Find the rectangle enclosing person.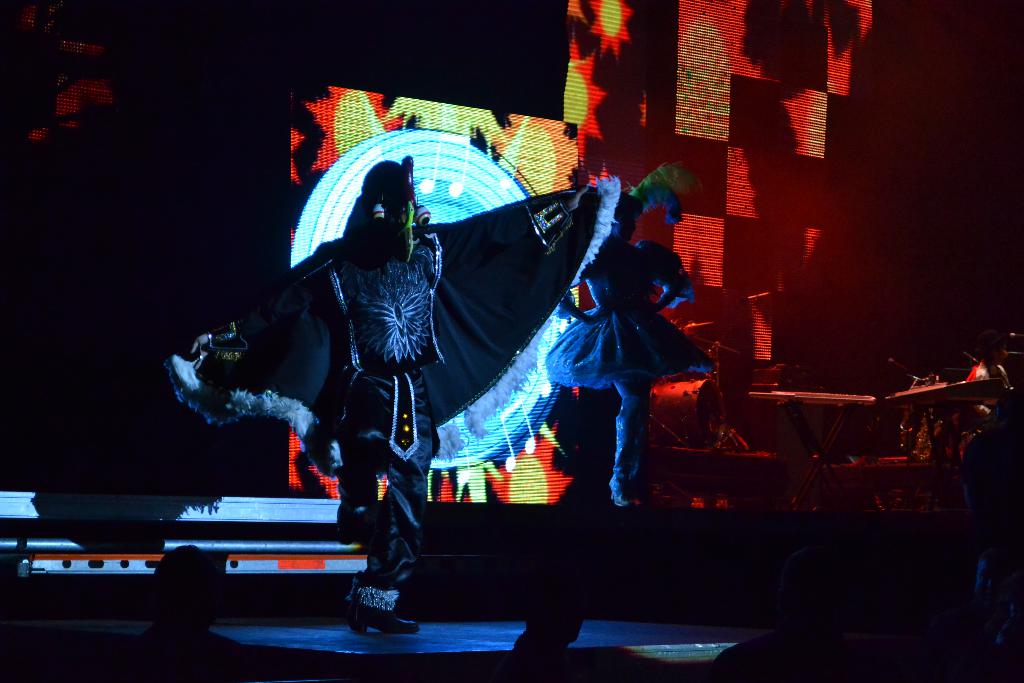
bbox=[332, 167, 412, 648].
